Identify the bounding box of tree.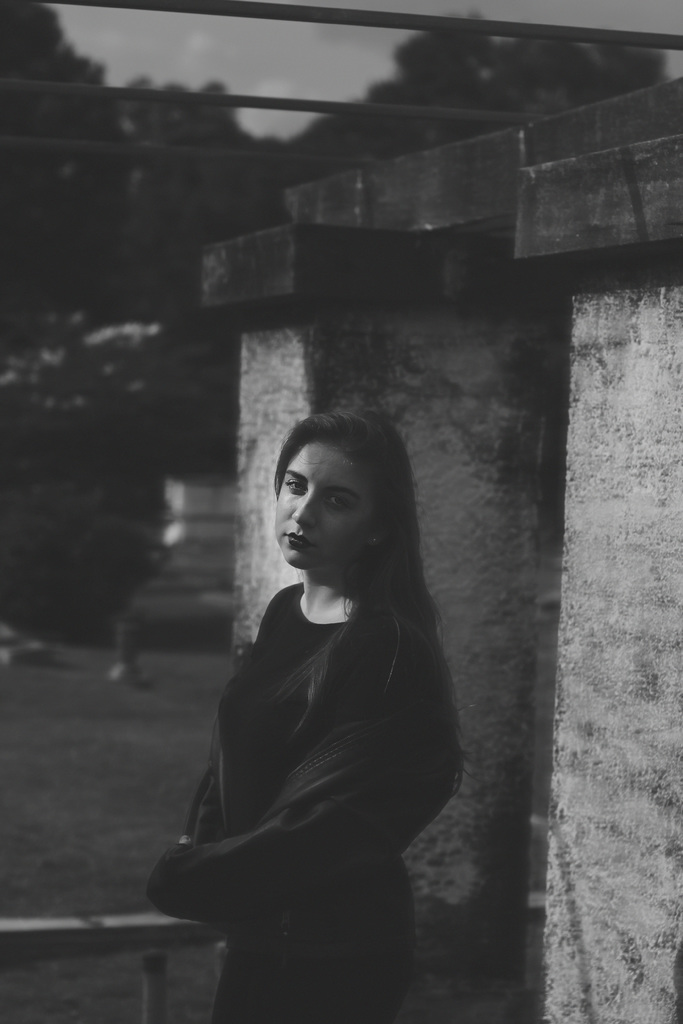
(x1=0, y1=473, x2=160, y2=644).
